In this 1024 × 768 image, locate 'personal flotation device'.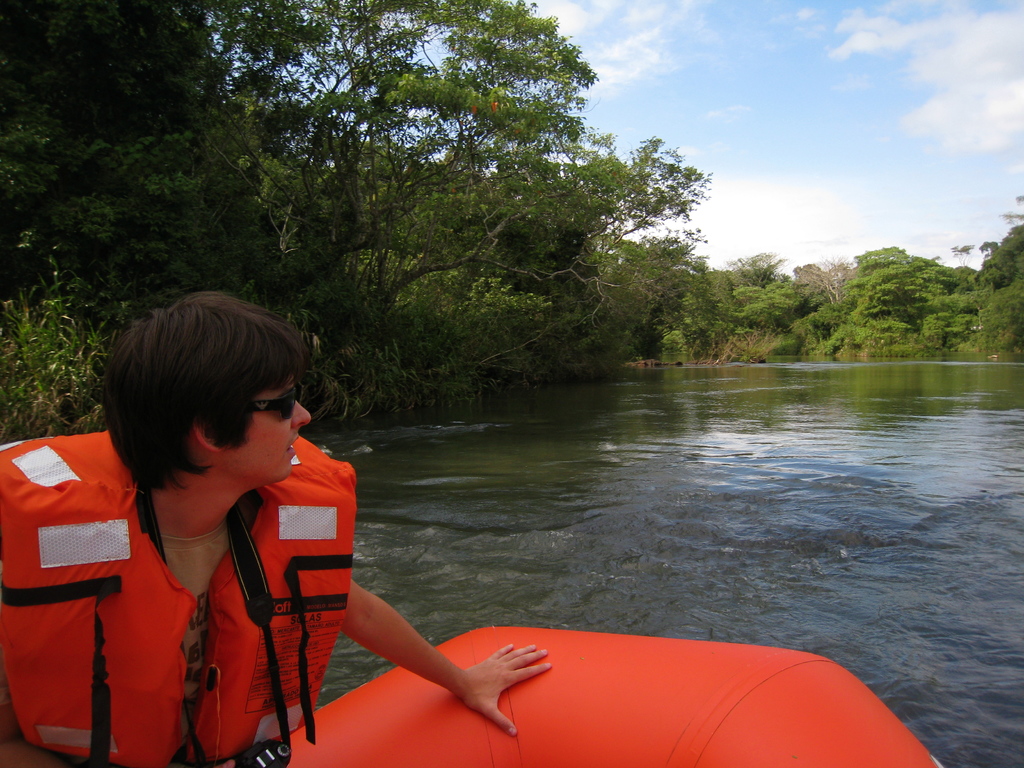
Bounding box: pyautogui.locateOnScreen(0, 429, 358, 767).
